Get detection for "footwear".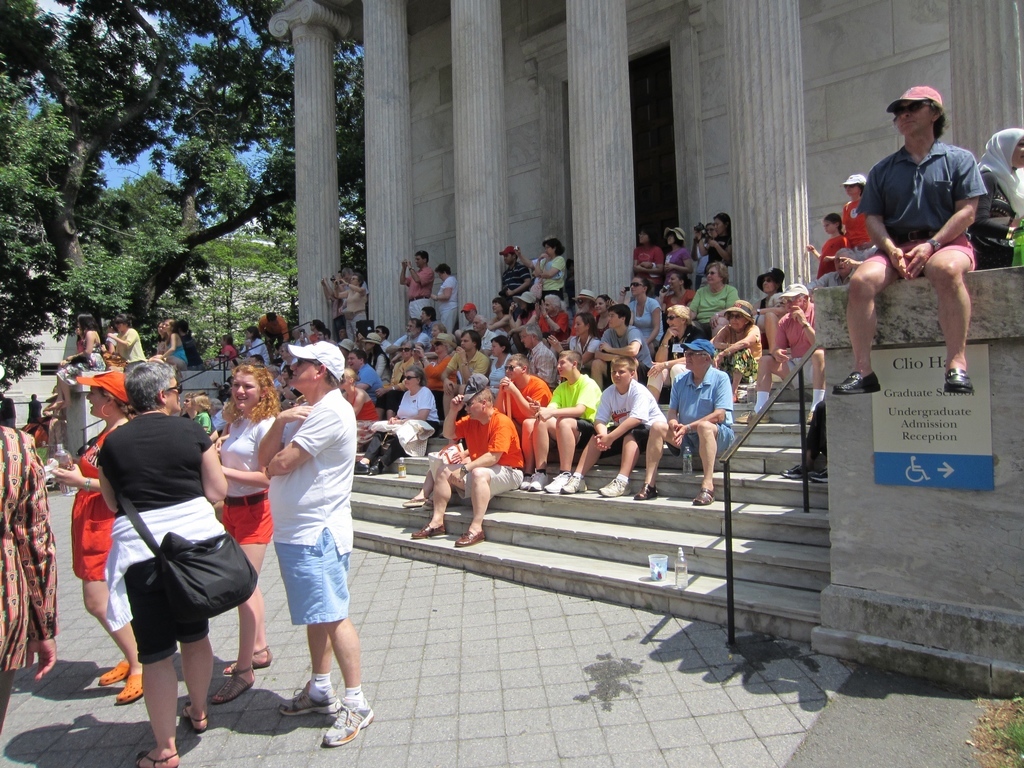
Detection: [427, 503, 432, 510].
